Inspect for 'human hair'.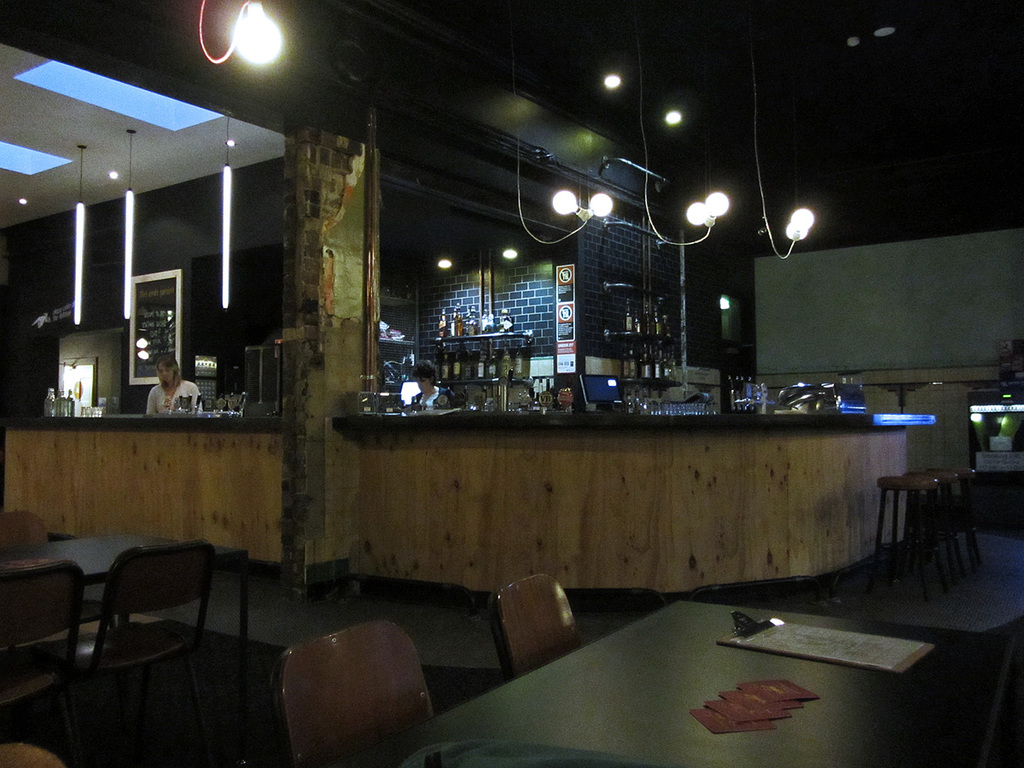
Inspection: [156,355,184,388].
